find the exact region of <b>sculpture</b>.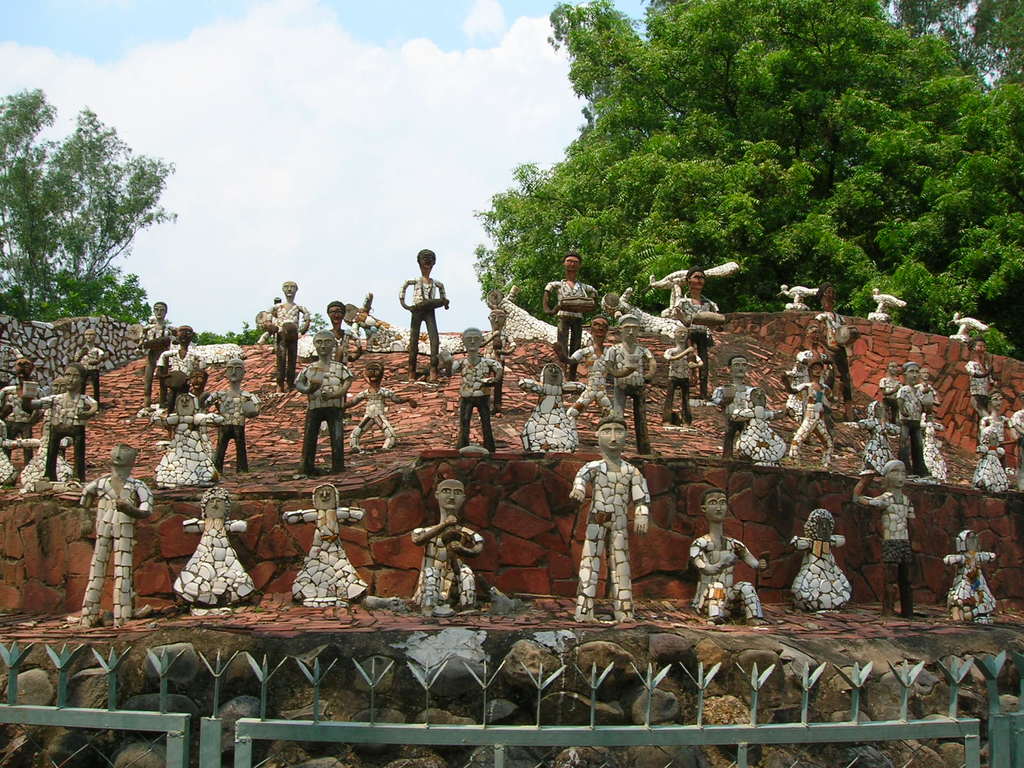
Exact region: {"left": 294, "top": 331, "right": 355, "bottom": 477}.
